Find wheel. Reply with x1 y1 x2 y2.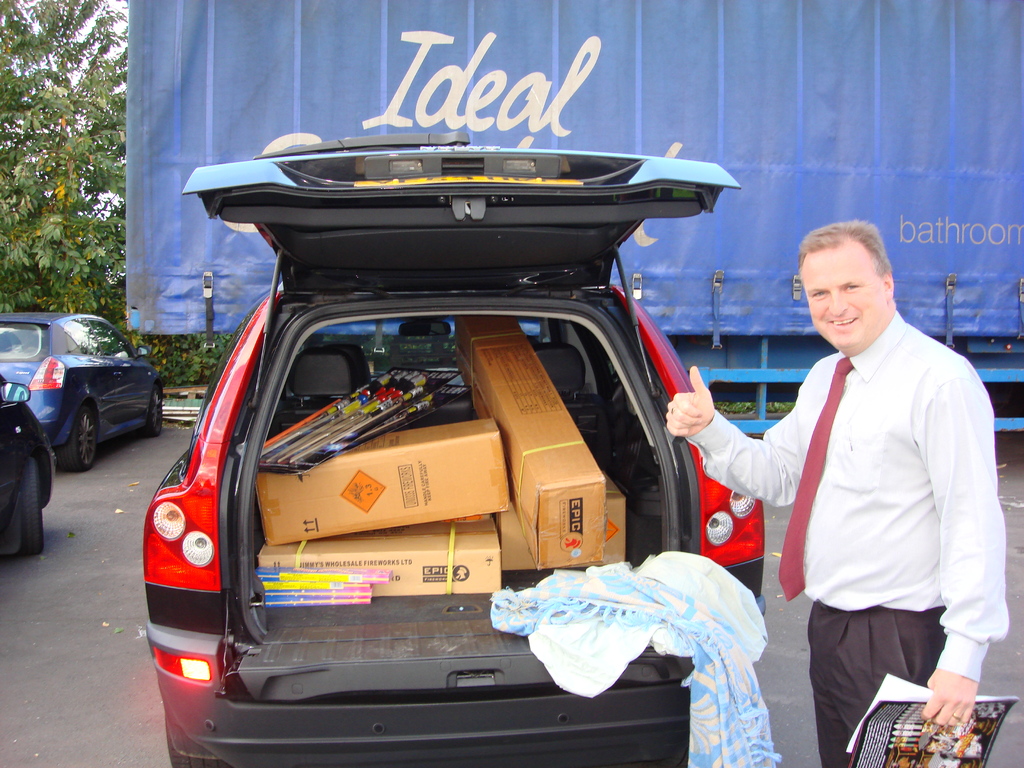
659 742 688 767.
